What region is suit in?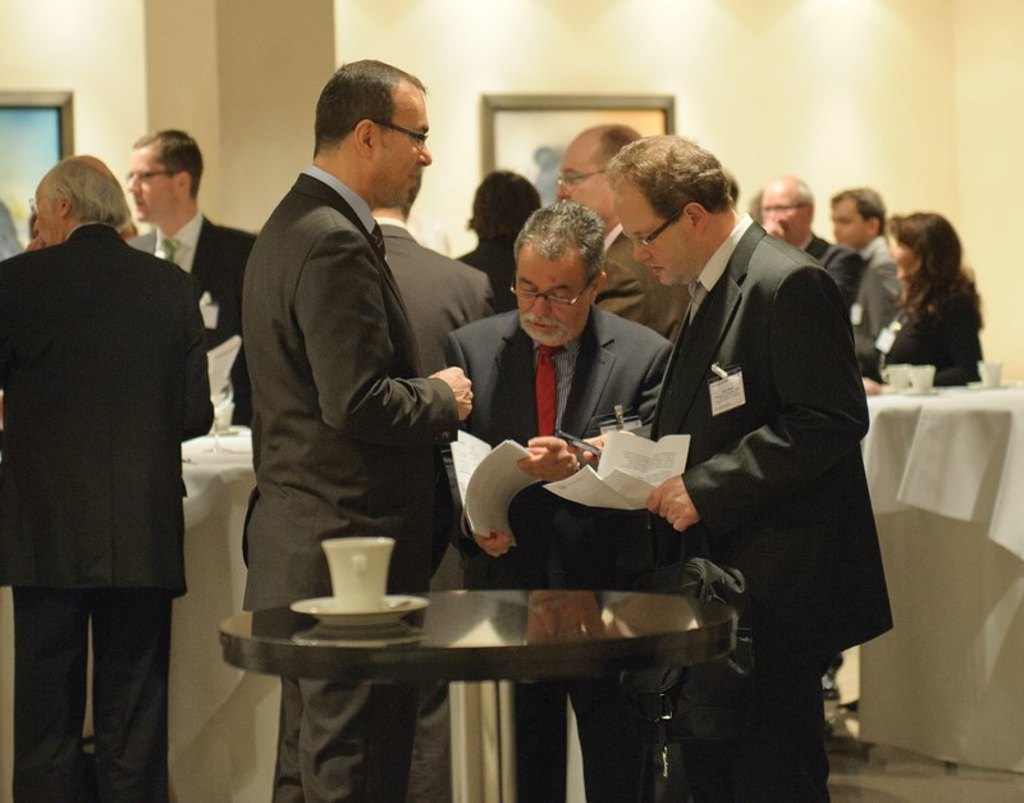
bbox=[239, 163, 458, 802].
